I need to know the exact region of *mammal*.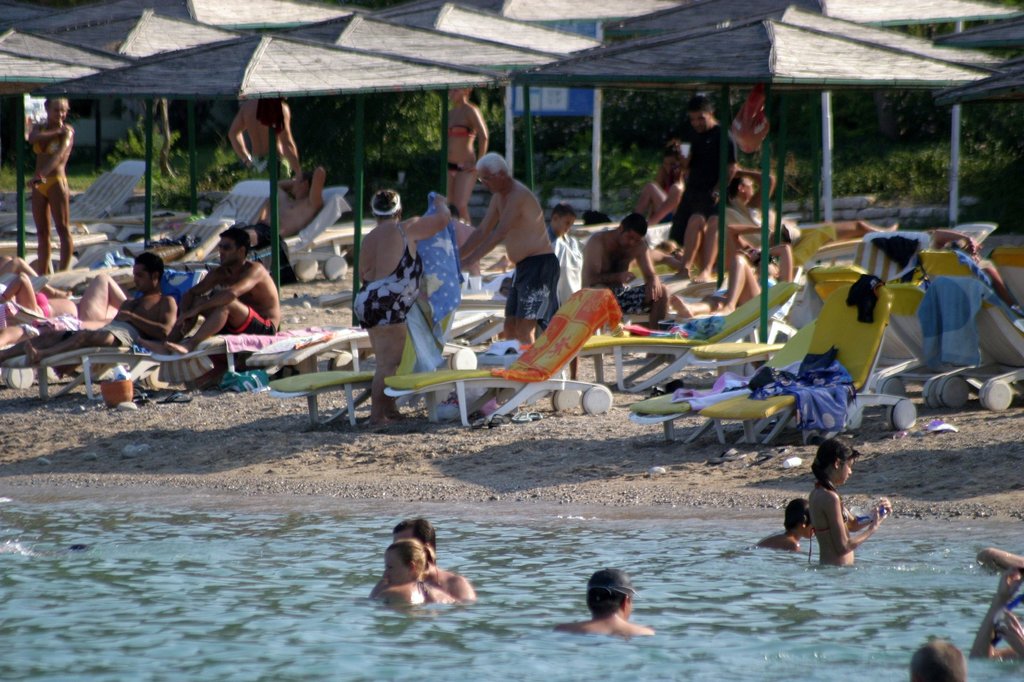
Region: 556 569 652 635.
